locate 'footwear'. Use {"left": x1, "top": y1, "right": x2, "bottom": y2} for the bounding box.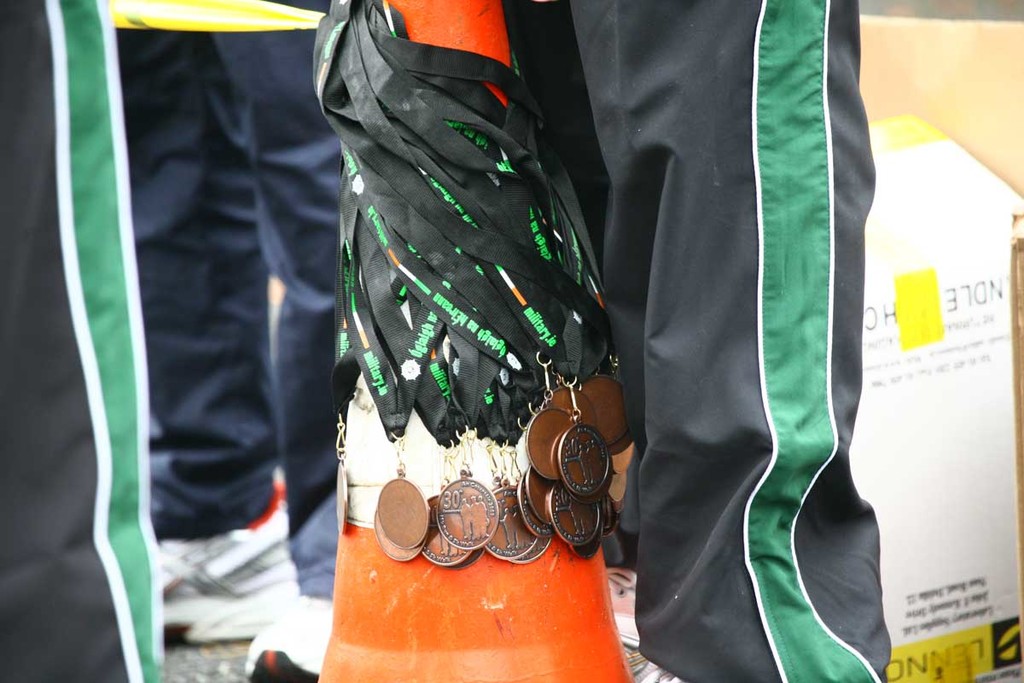
{"left": 603, "top": 574, "right": 684, "bottom": 682}.
